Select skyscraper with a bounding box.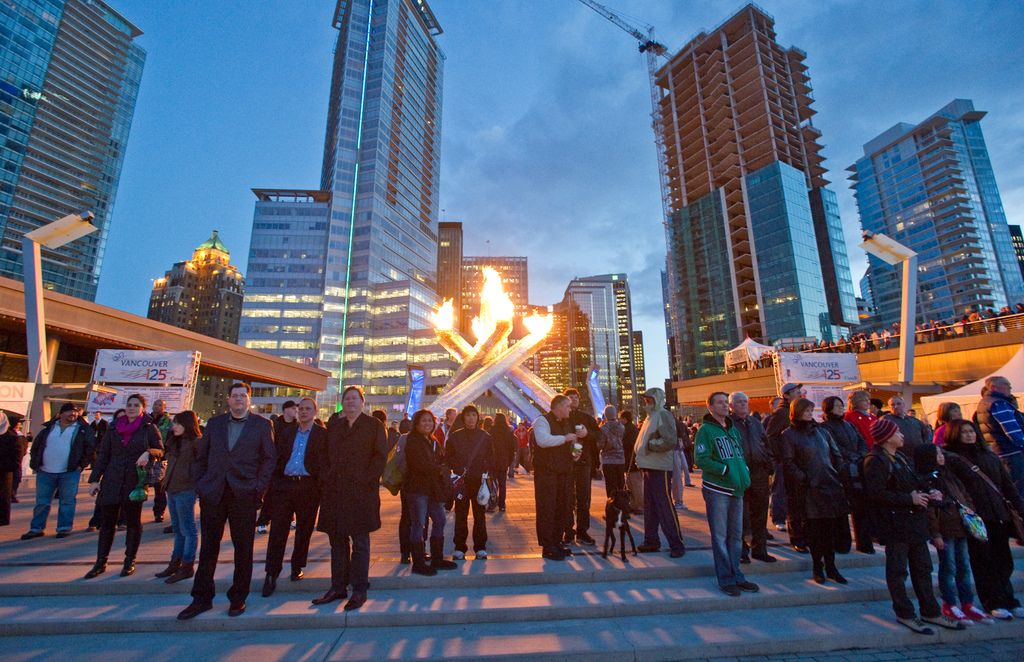
Rect(468, 256, 534, 370).
